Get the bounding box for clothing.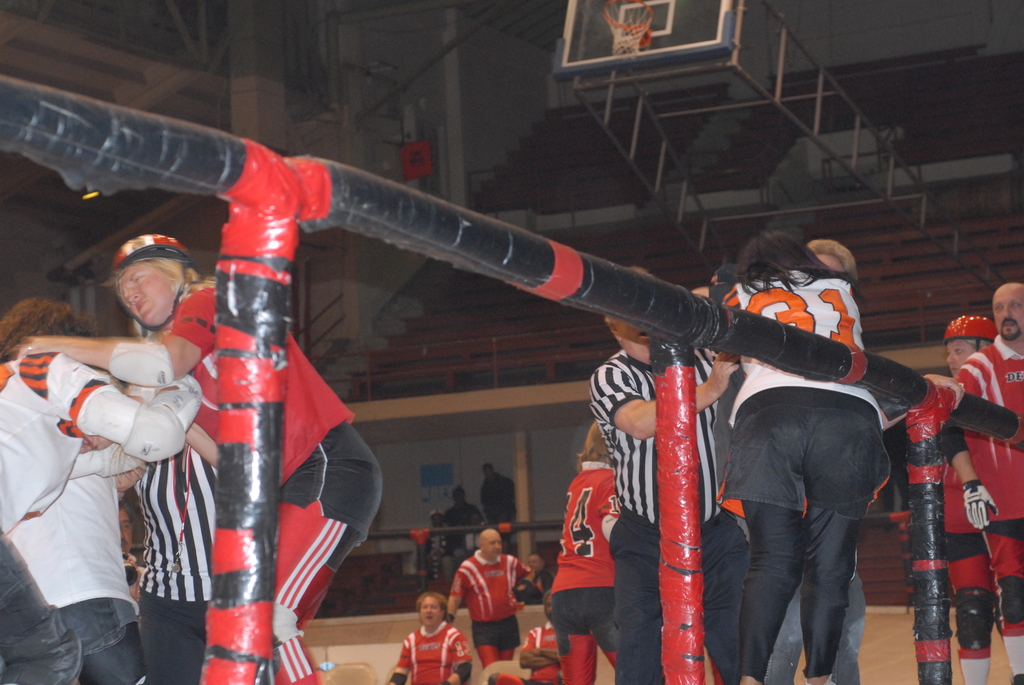
bbox(941, 402, 1002, 684).
